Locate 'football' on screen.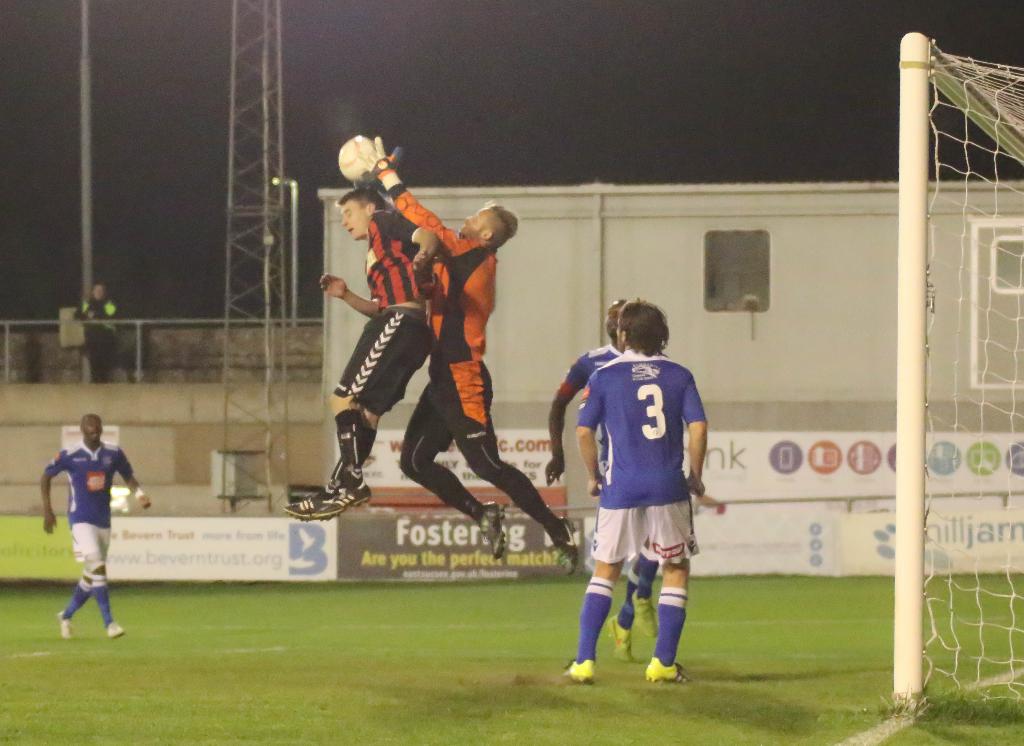
On screen at <region>339, 136, 376, 182</region>.
